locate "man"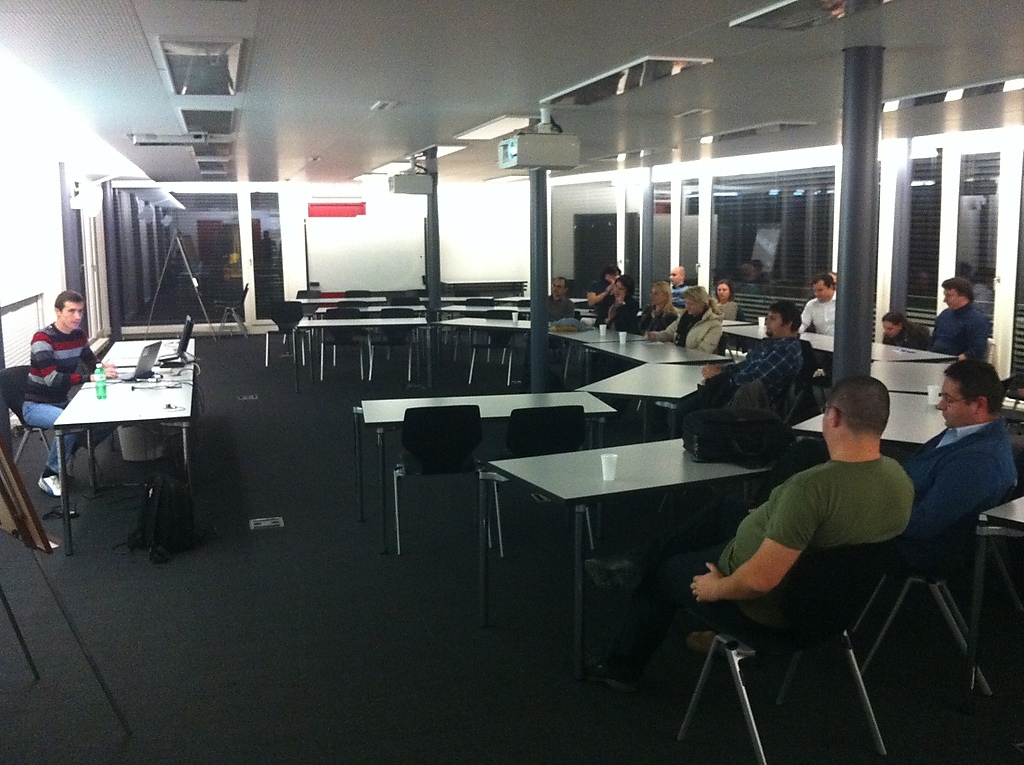
<region>900, 358, 1017, 589</region>
